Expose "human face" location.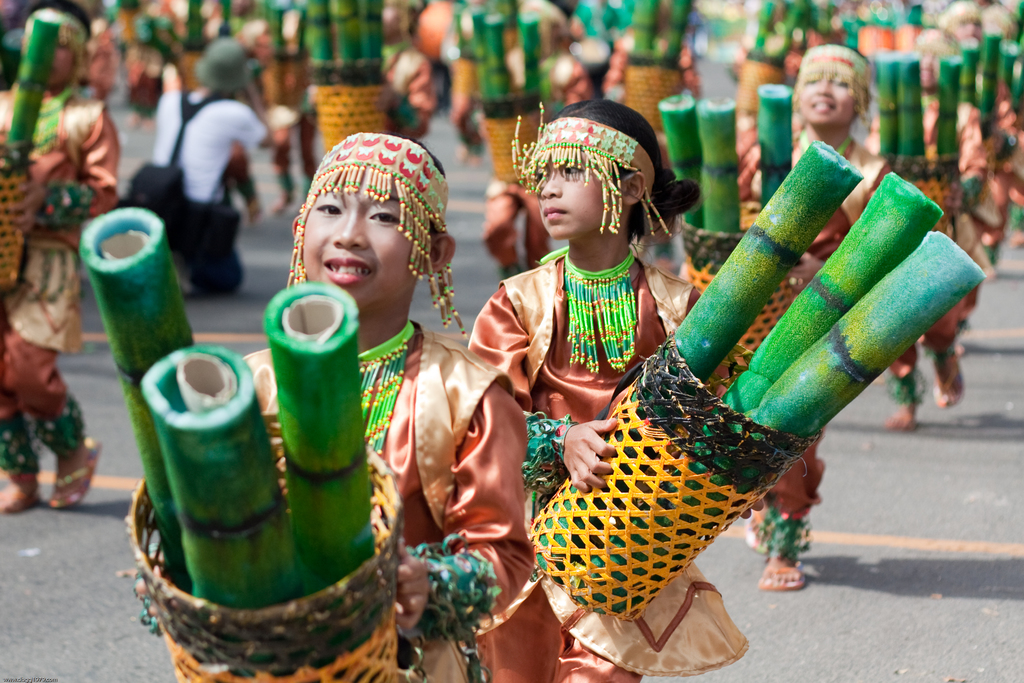
Exposed at (303, 175, 417, 314).
